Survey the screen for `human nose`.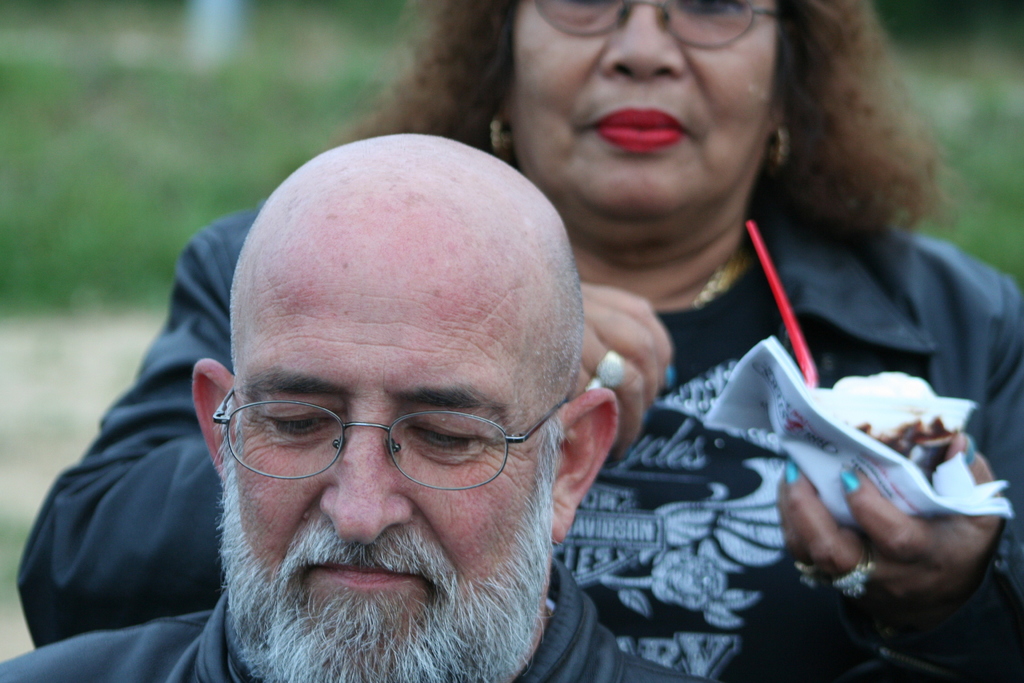
Survey found: 323:400:415:554.
